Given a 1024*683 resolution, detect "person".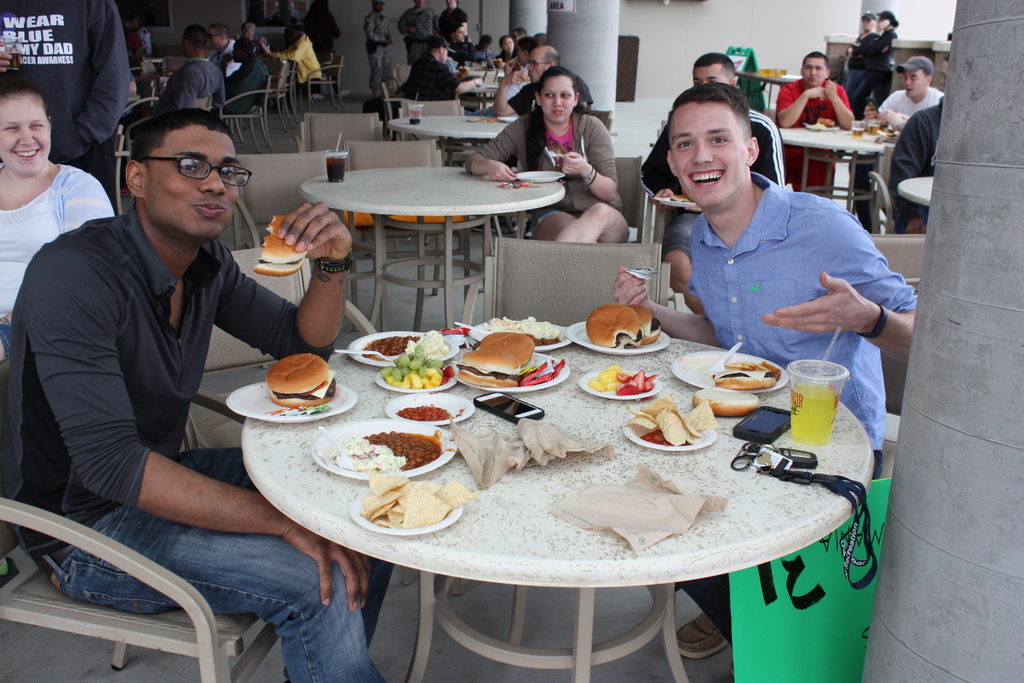
left=0, top=72, right=111, bottom=323.
